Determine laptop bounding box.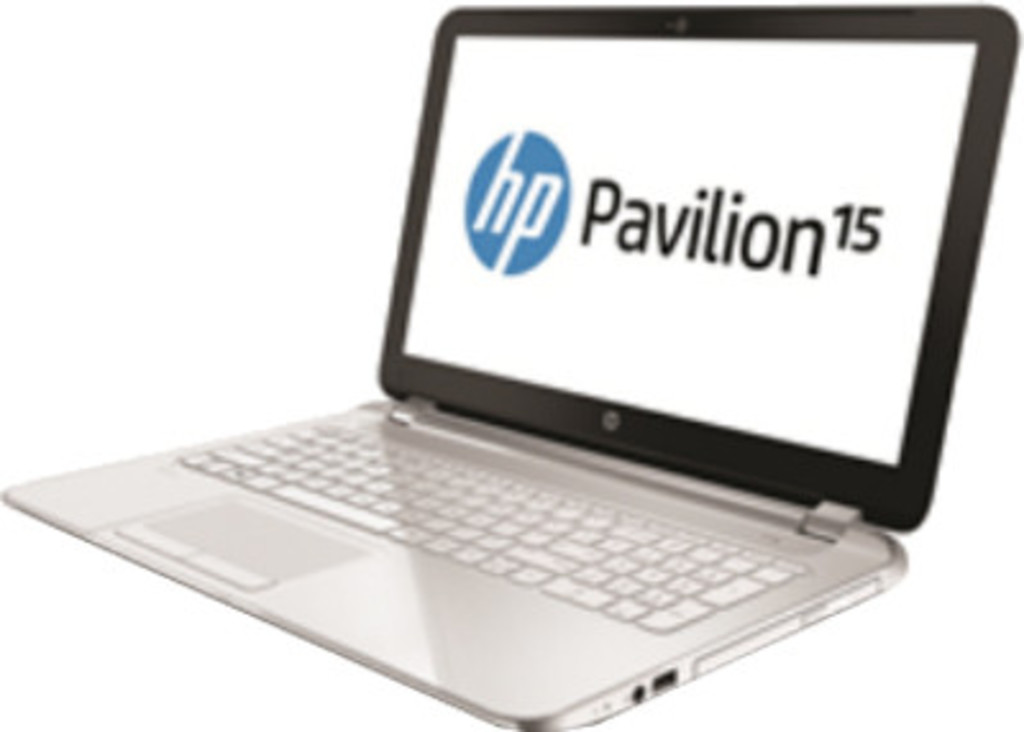
Determined: (left=23, top=3, right=1009, bottom=731).
